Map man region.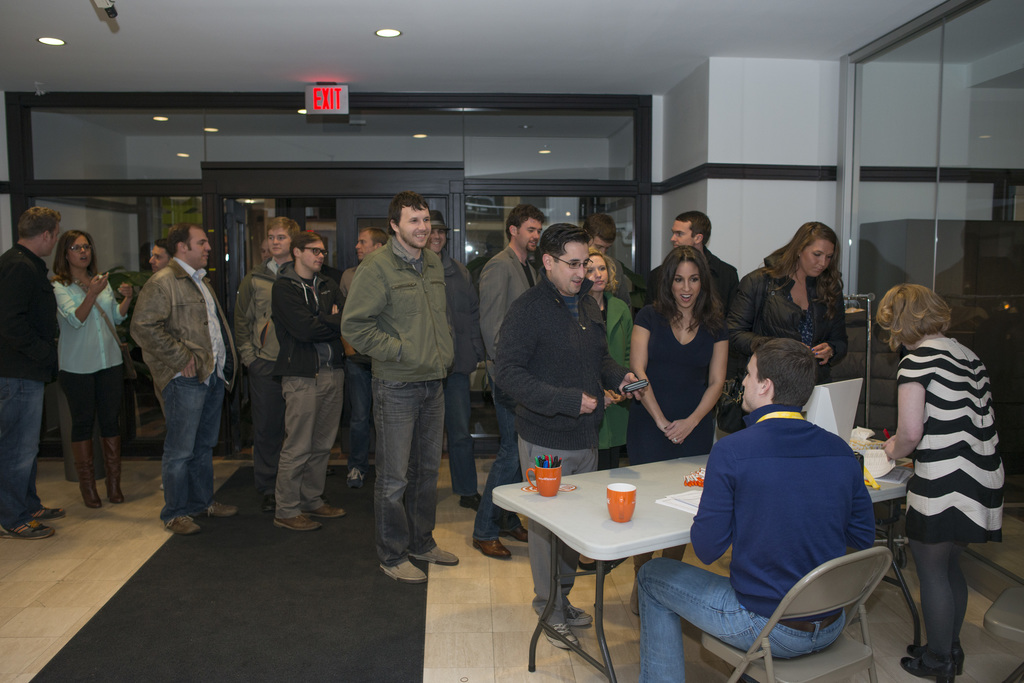
Mapped to [left=150, top=237, right=175, bottom=491].
